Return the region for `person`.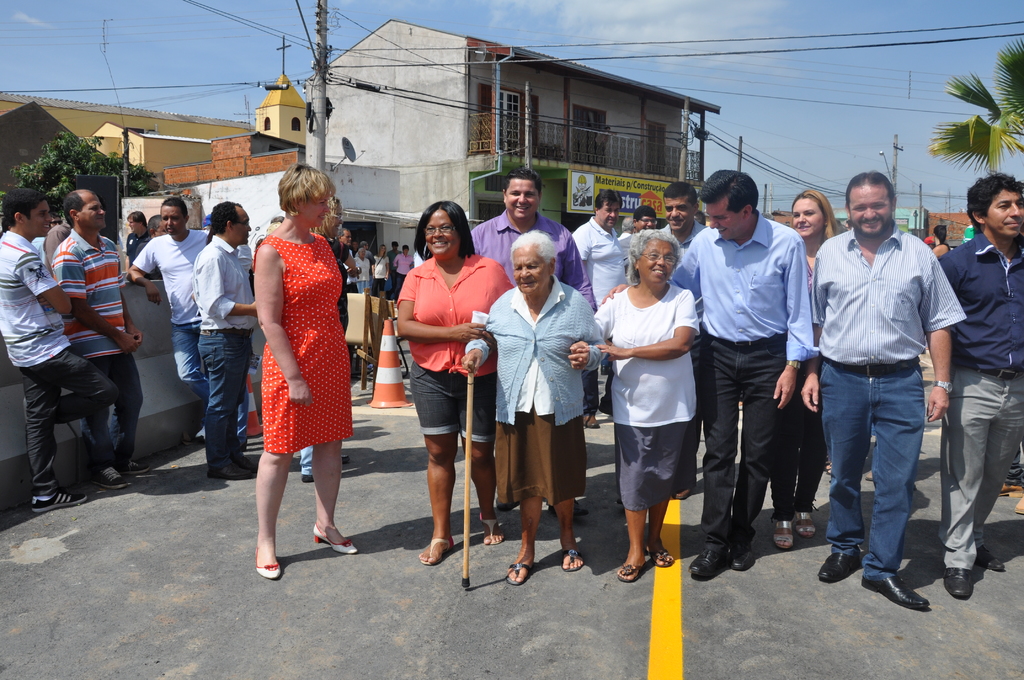
[x1=387, y1=204, x2=523, y2=574].
